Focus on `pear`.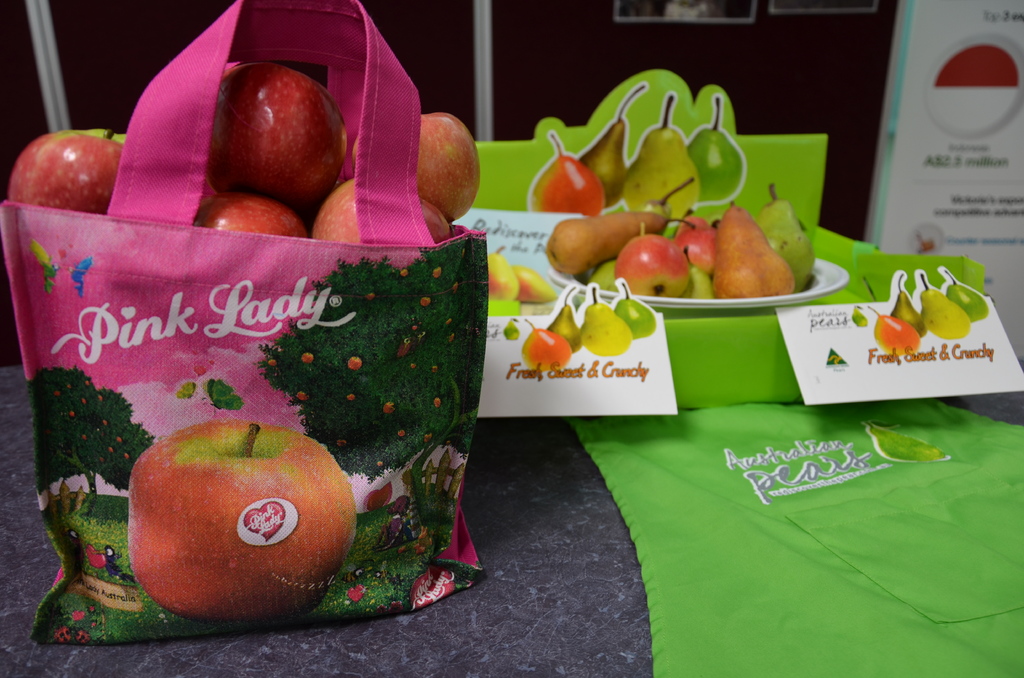
Focused at [580,306,632,359].
